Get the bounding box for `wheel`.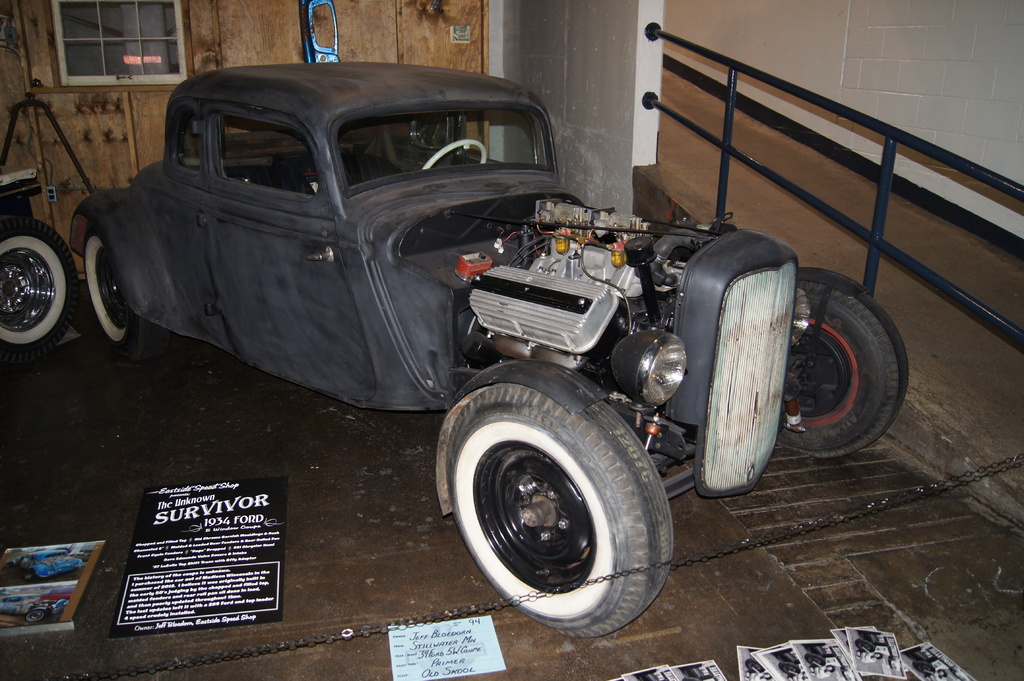
(444, 380, 672, 638).
